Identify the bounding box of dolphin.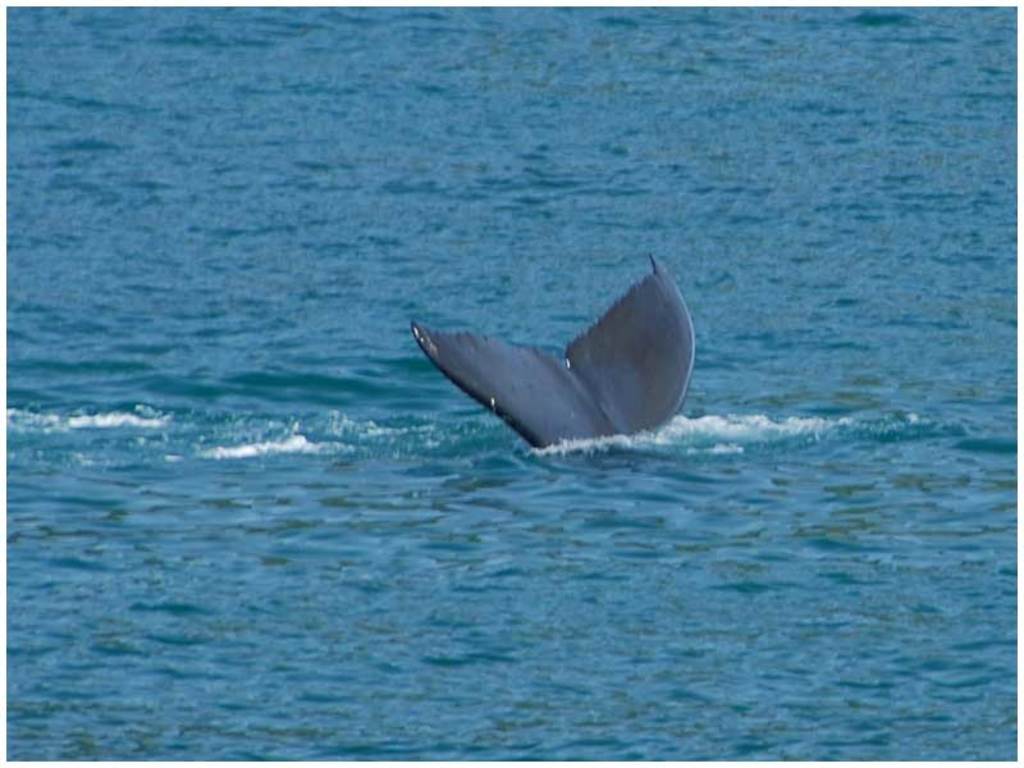
(407, 248, 698, 458).
